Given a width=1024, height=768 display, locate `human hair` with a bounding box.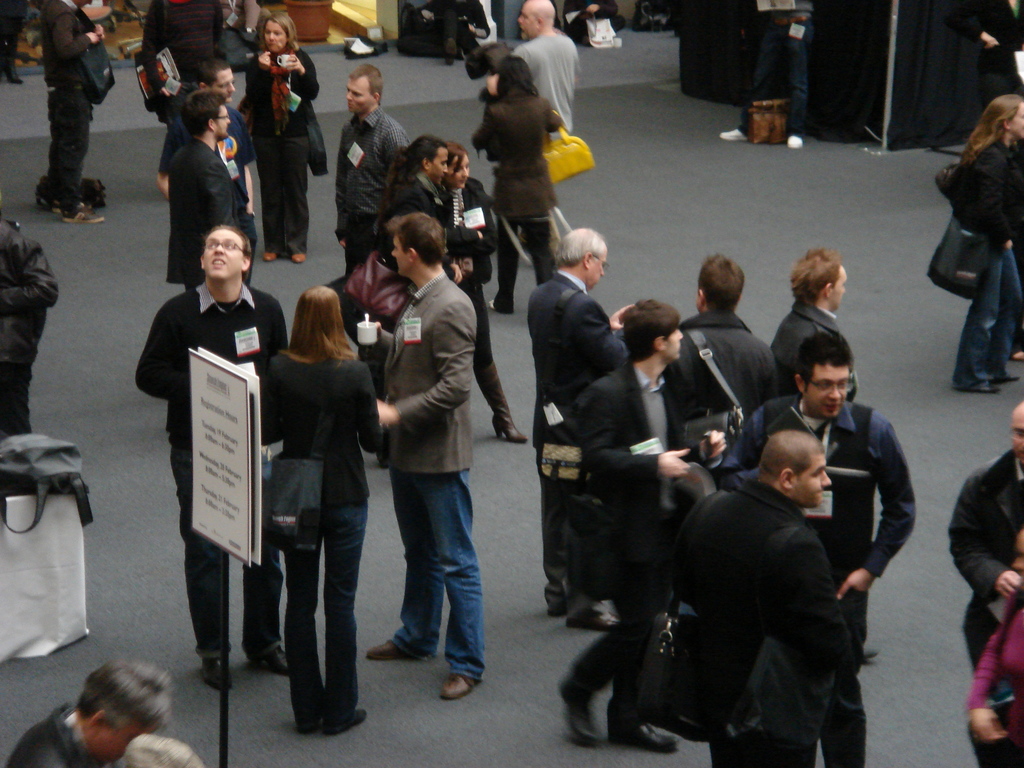
Located: locate(404, 134, 447, 168).
